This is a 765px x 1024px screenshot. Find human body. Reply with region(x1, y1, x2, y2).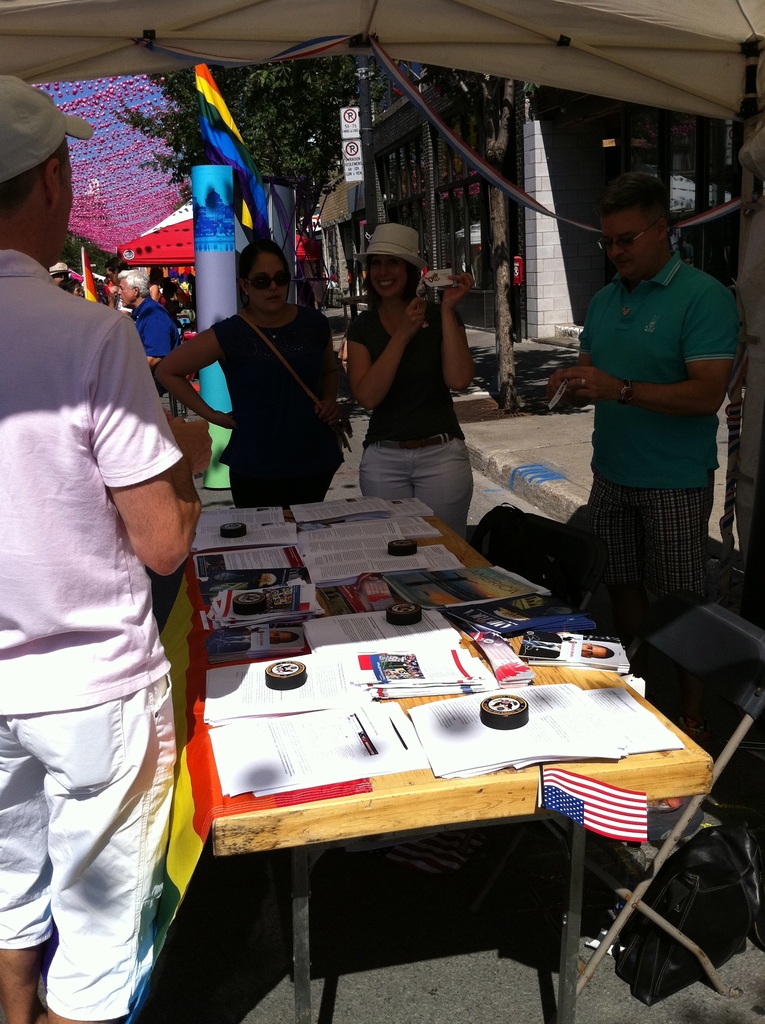
region(145, 230, 360, 509).
